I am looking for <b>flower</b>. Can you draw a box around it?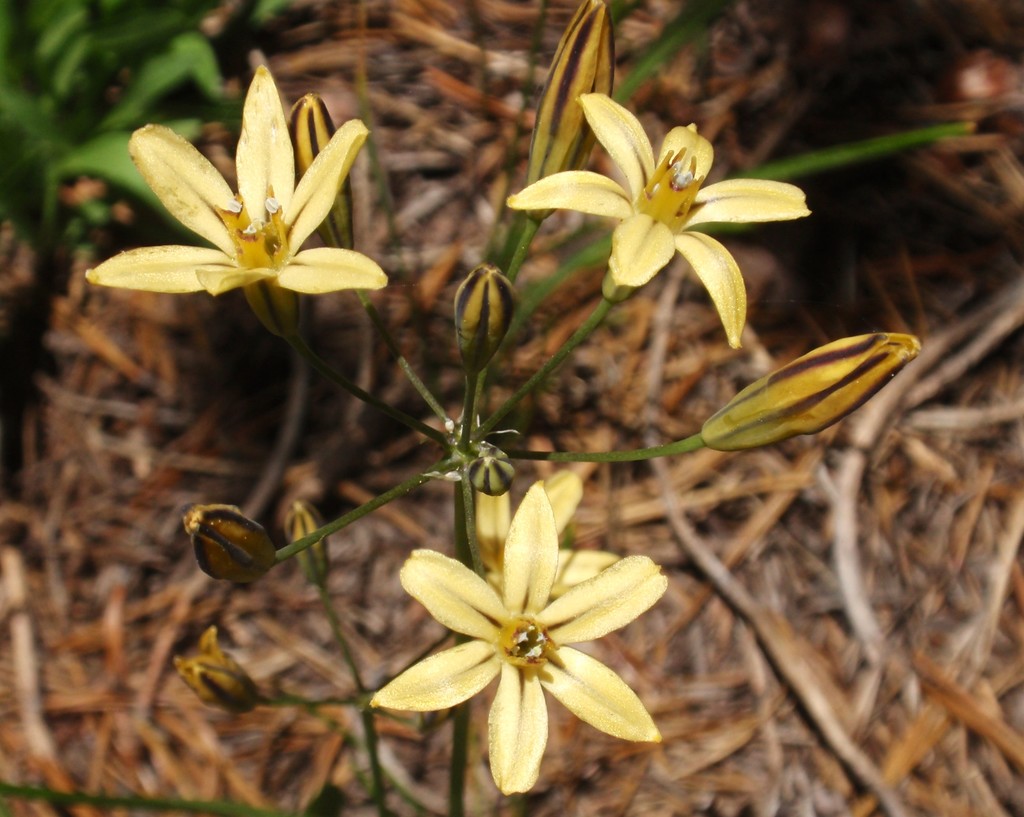
Sure, the bounding box is {"x1": 506, "y1": 92, "x2": 812, "y2": 348}.
